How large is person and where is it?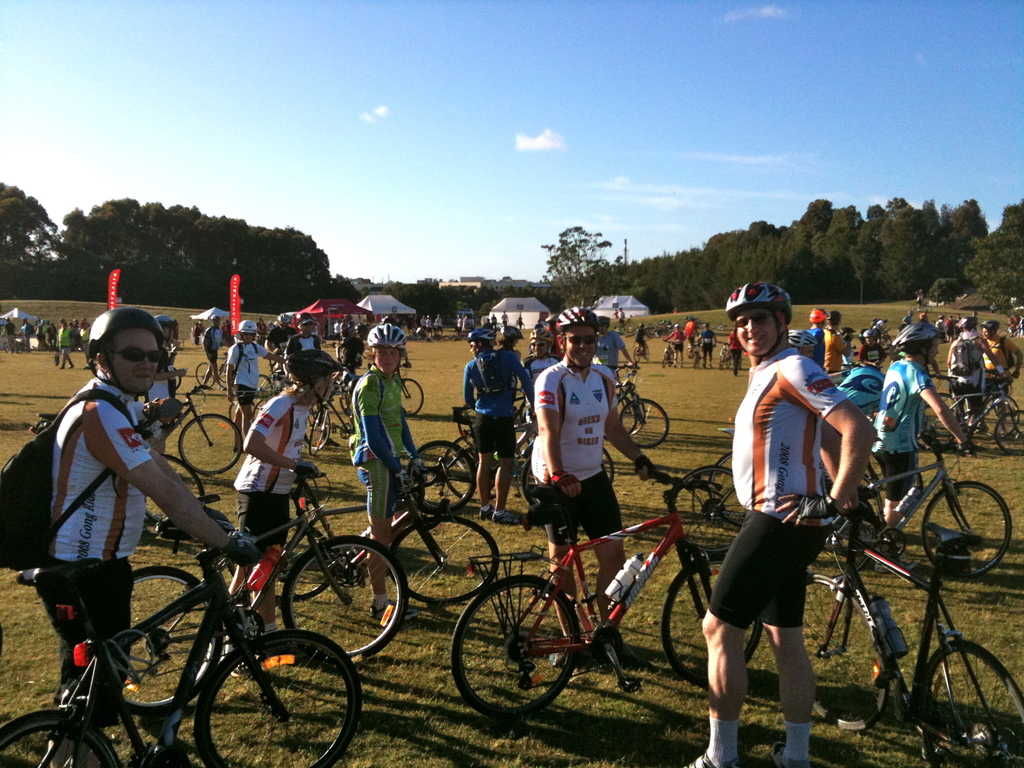
Bounding box: left=793, top=308, right=824, bottom=365.
